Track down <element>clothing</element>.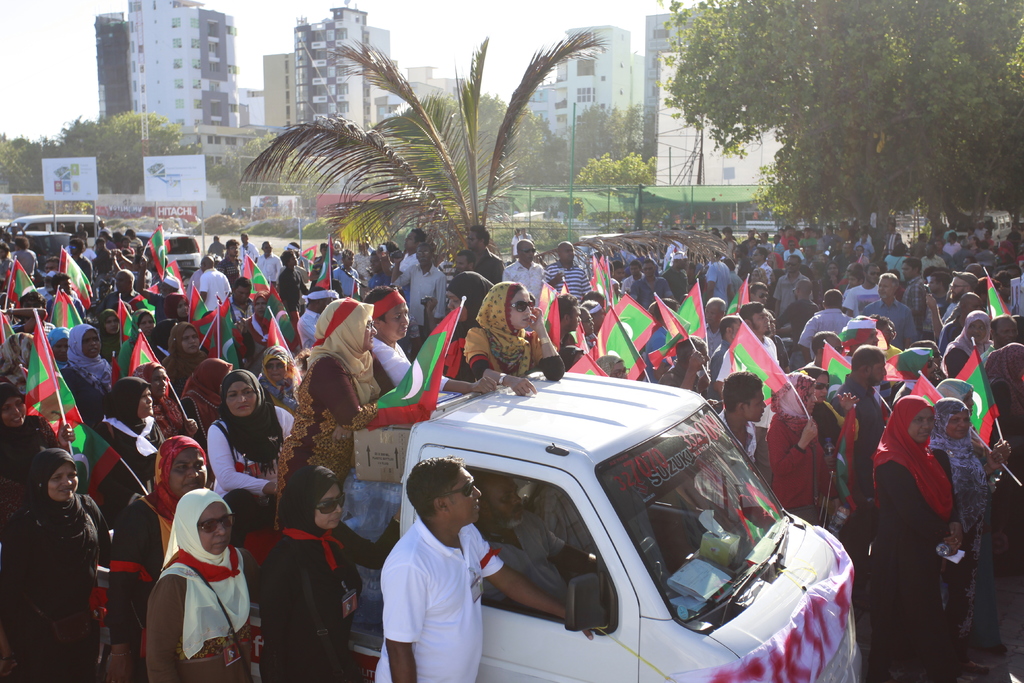
Tracked to {"left": 770, "top": 268, "right": 812, "bottom": 324}.
